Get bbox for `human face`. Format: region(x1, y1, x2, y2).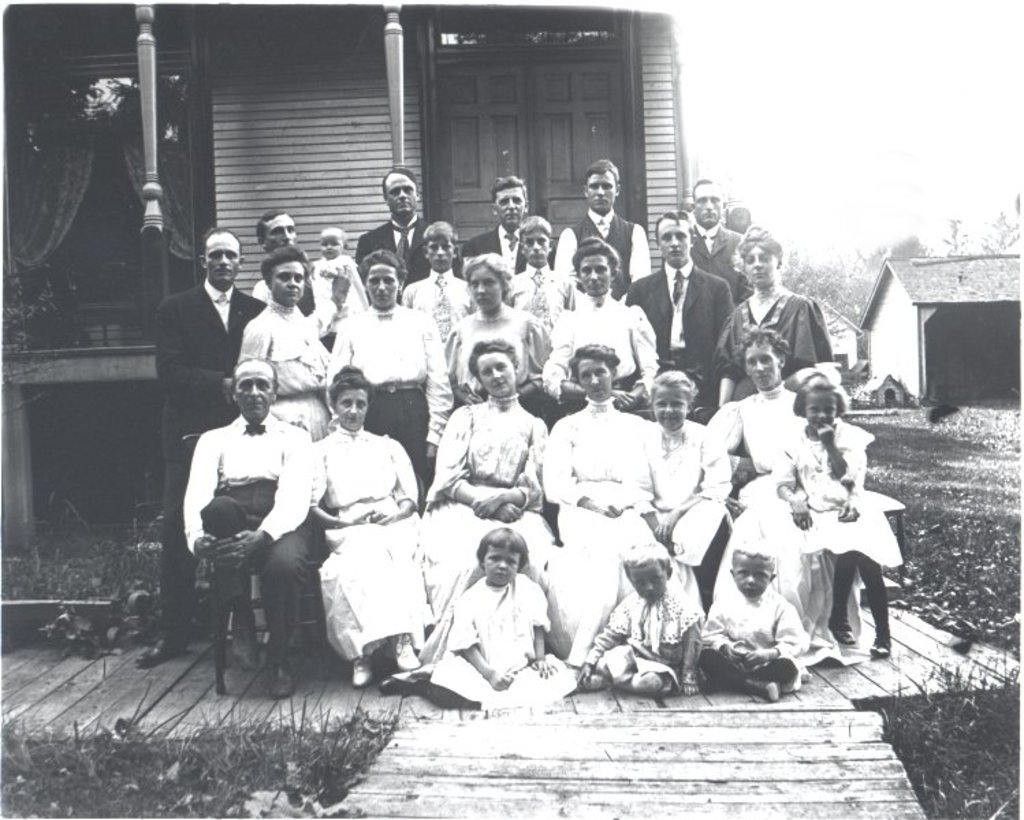
region(576, 251, 612, 294).
